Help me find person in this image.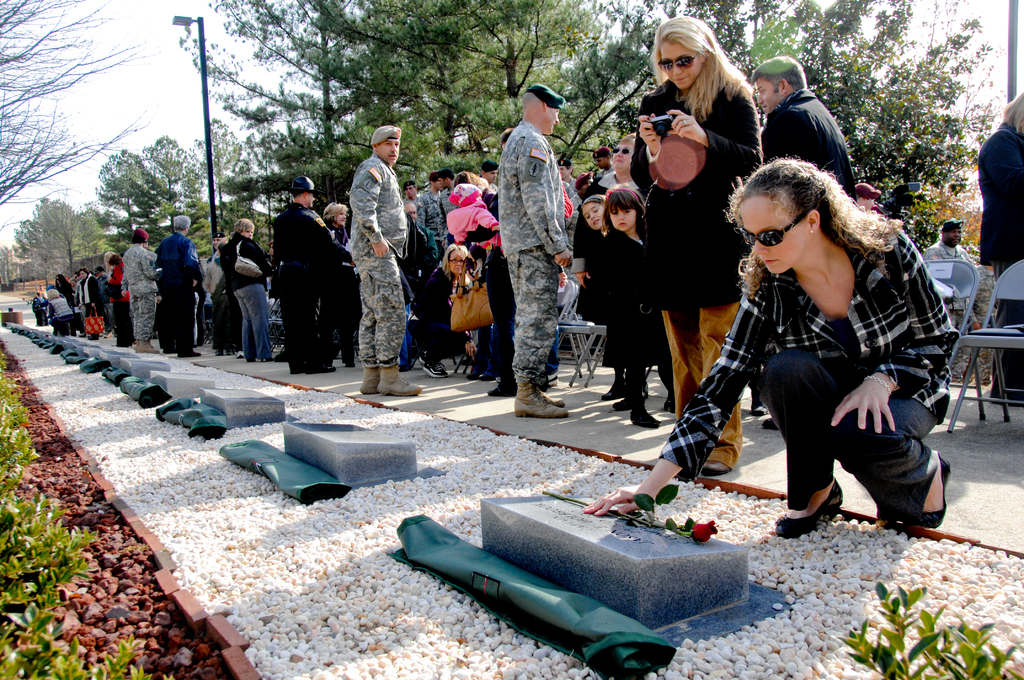
Found it: [497,89,572,417].
